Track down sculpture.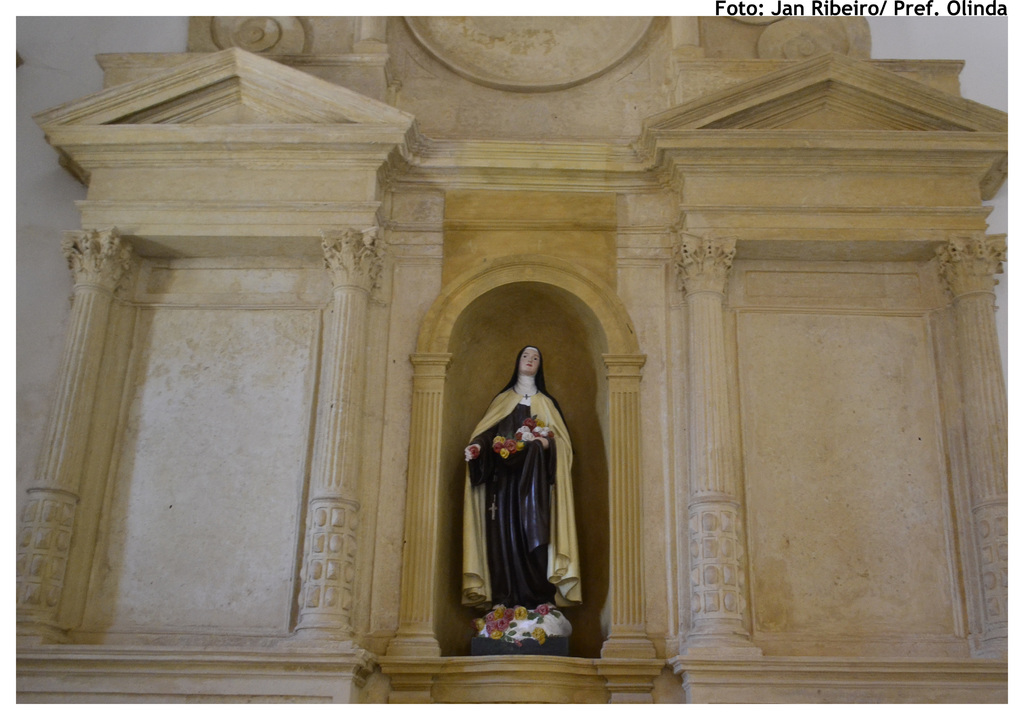
Tracked to (left=465, top=358, right=591, bottom=654).
